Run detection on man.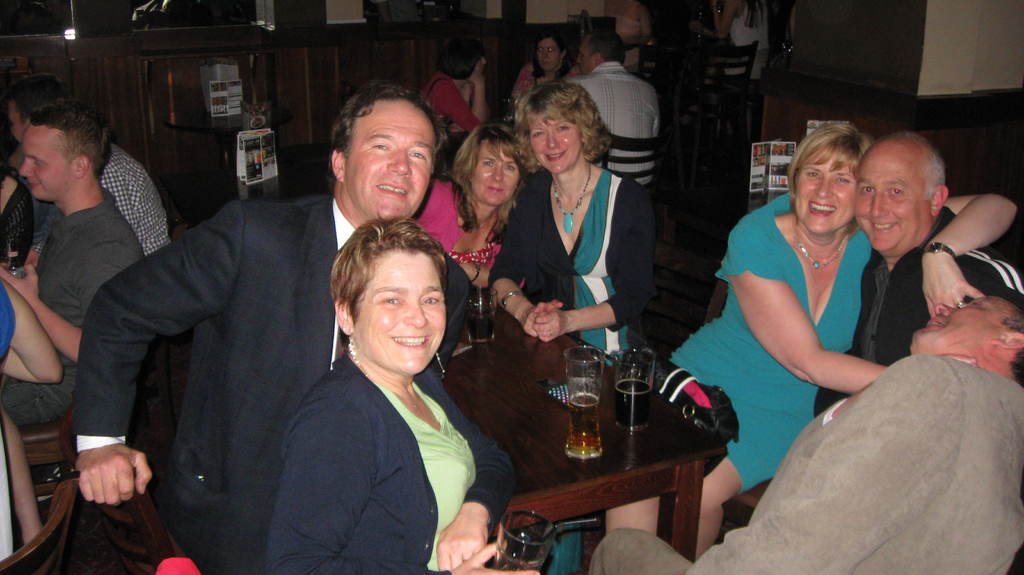
Result: 561, 29, 660, 190.
